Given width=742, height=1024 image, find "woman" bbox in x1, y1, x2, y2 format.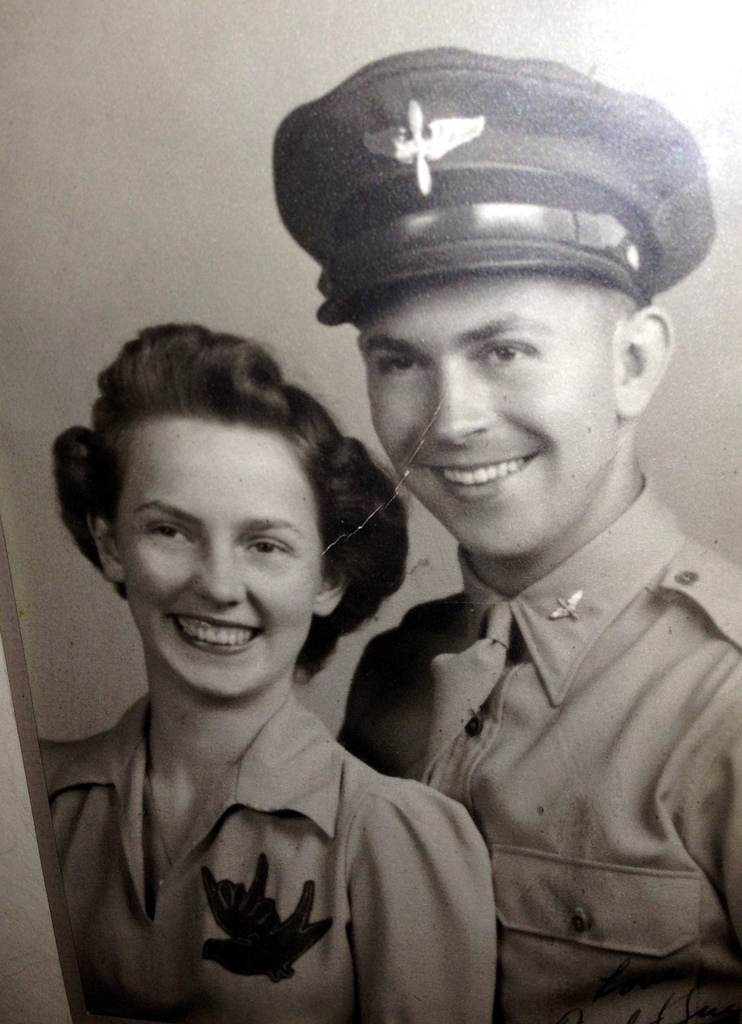
33, 239, 549, 1016.
